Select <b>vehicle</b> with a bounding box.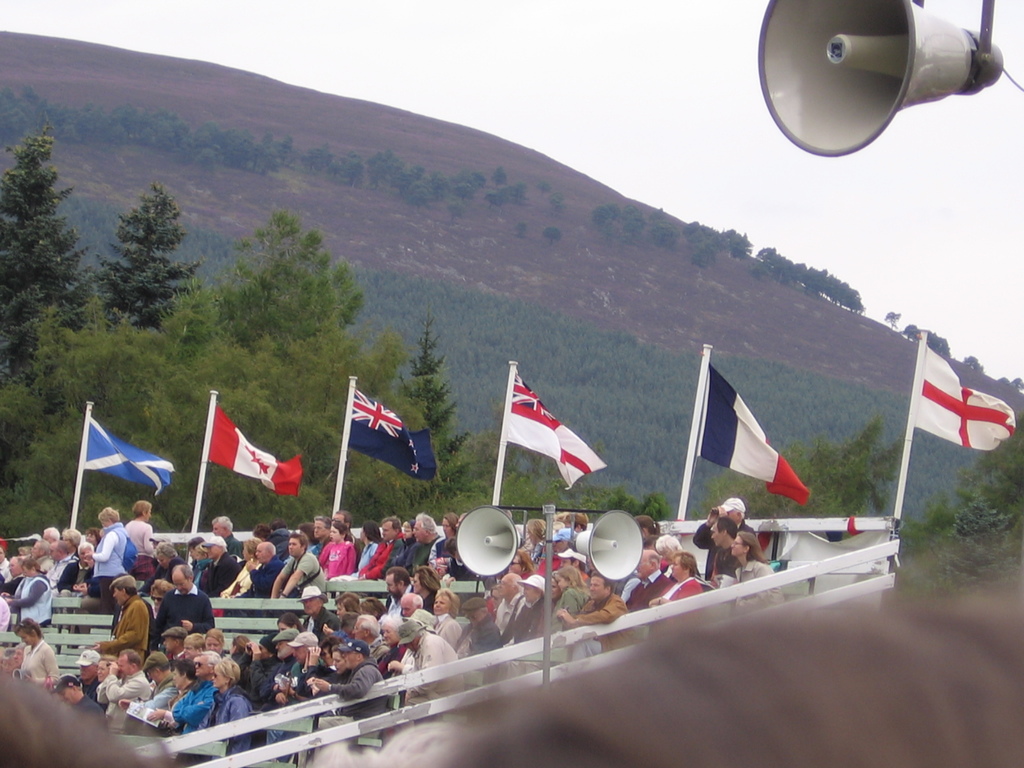
(0,513,900,767).
